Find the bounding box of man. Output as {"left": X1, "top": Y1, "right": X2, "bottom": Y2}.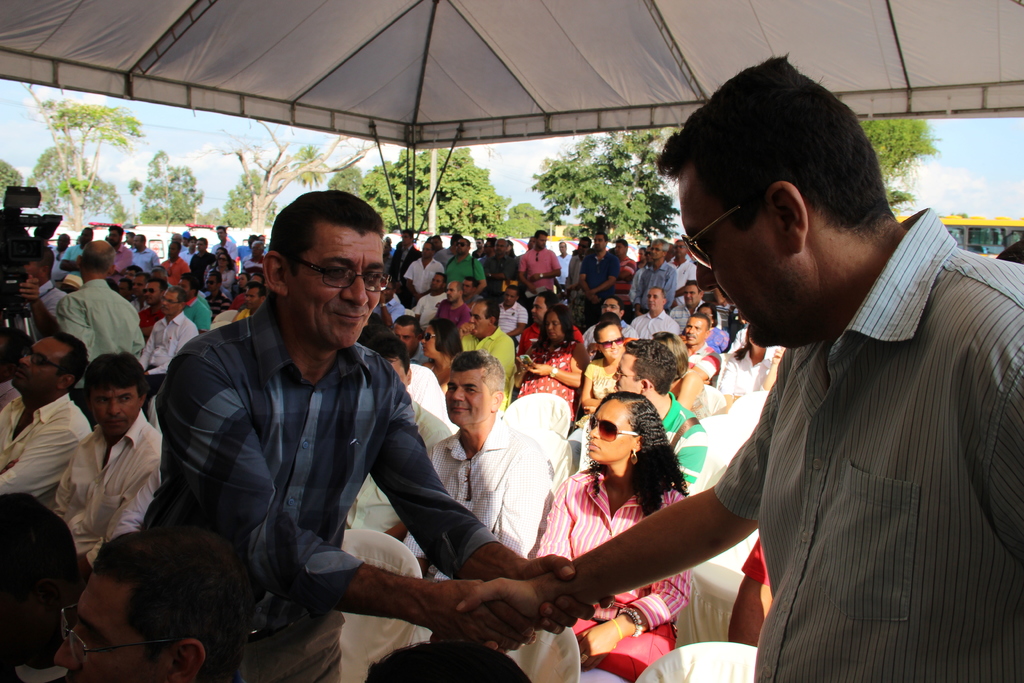
{"left": 365, "top": 279, "right": 402, "bottom": 322}.
